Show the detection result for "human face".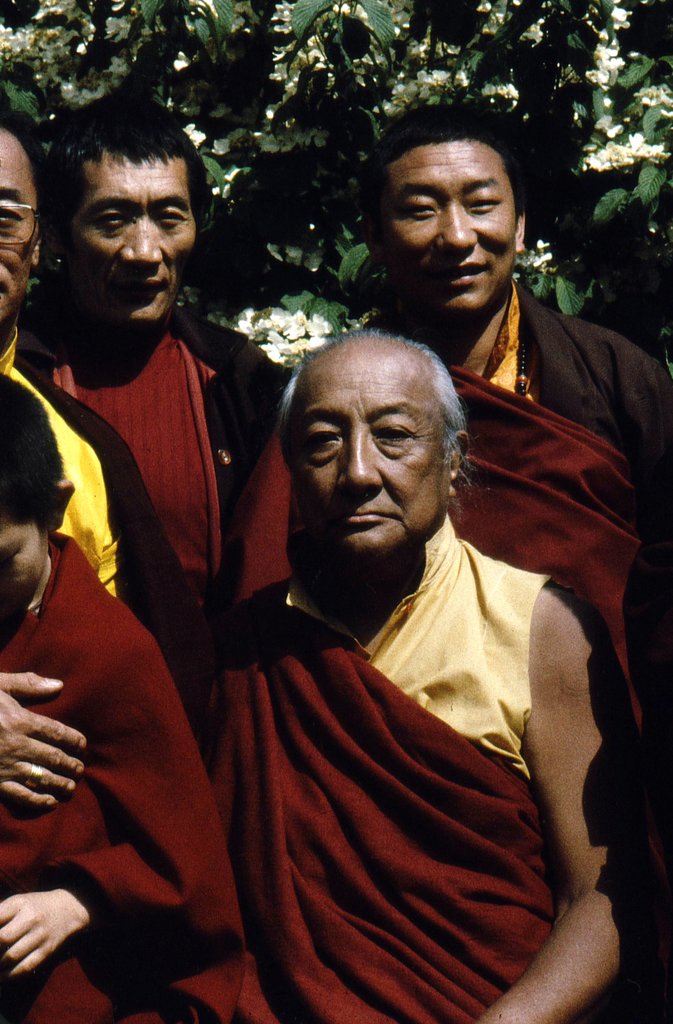
<region>0, 500, 55, 619</region>.
